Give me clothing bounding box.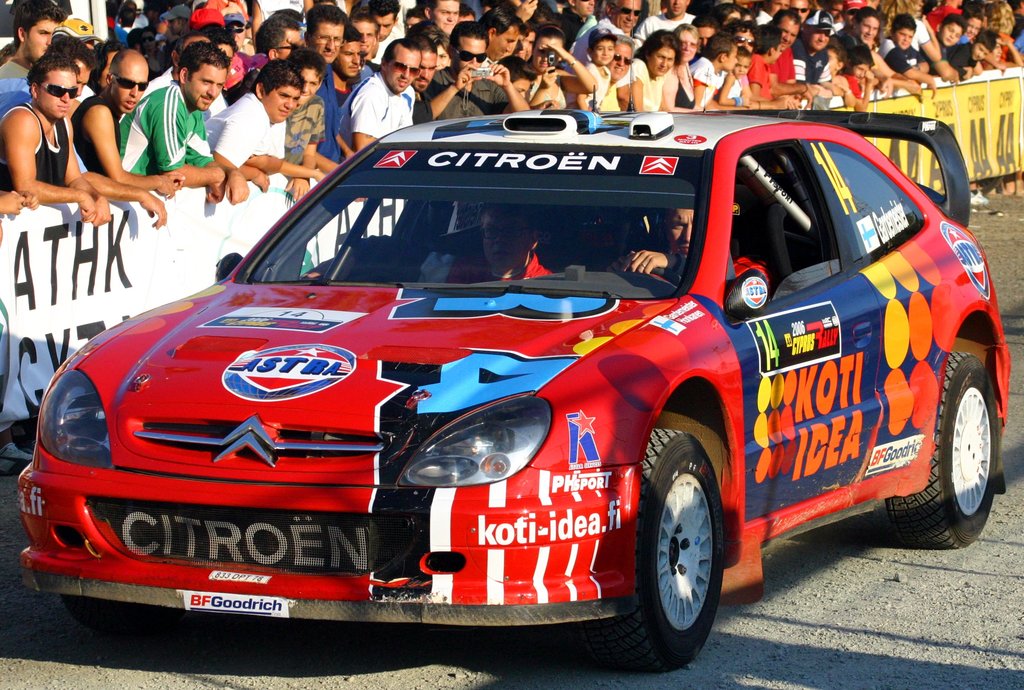
BBox(205, 93, 286, 167).
